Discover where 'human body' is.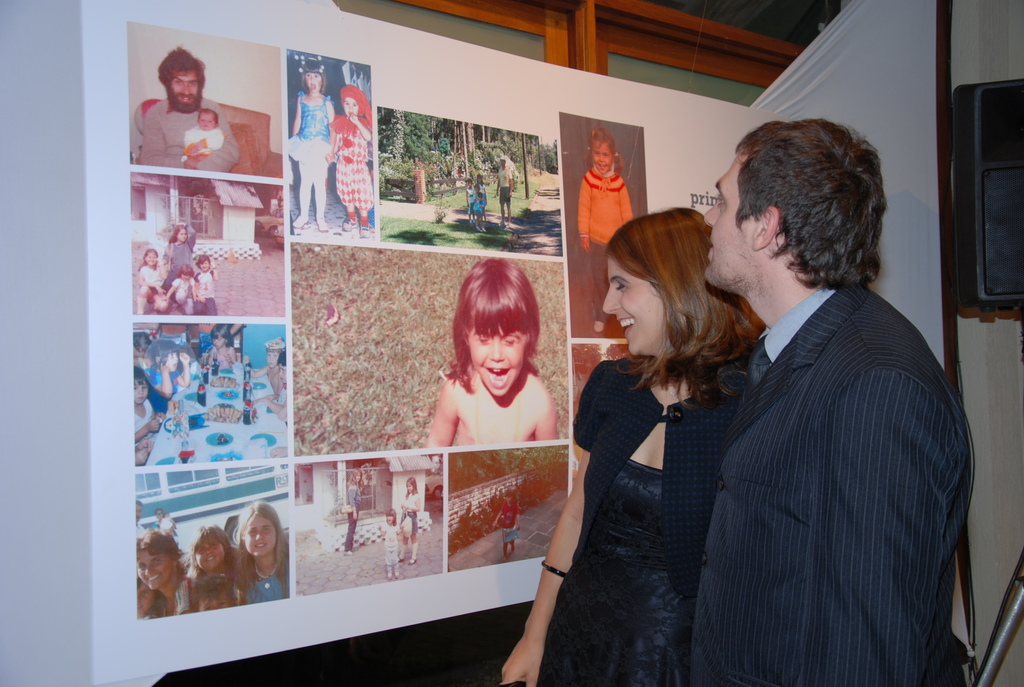
Discovered at [329, 111, 374, 236].
